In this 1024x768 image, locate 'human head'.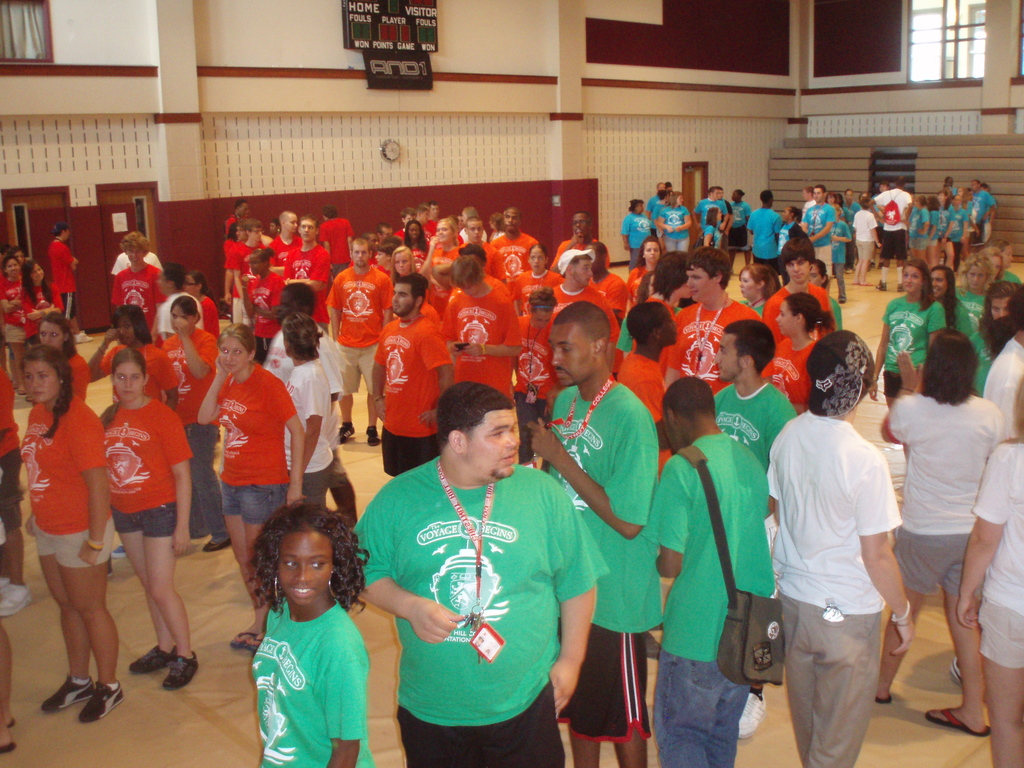
Bounding box: 631 197 644 214.
